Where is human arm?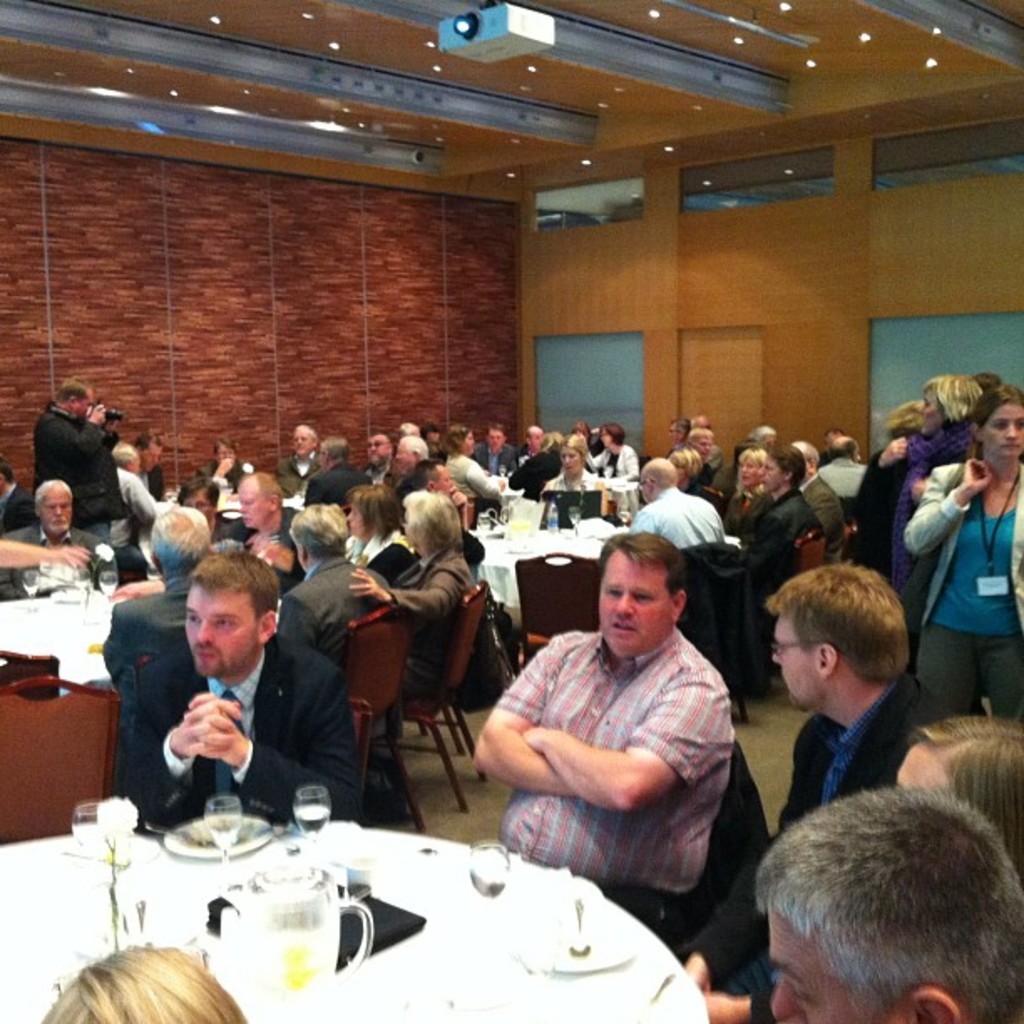
region(124, 470, 161, 522).
